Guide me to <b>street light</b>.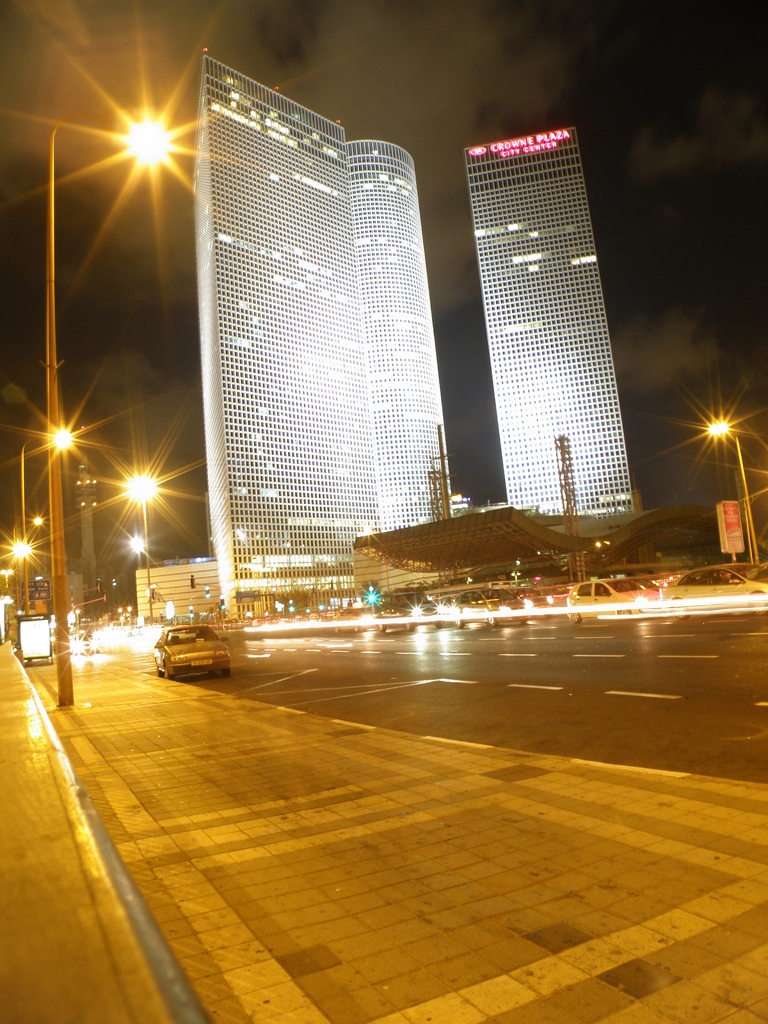
Guidance: [0,534,34,616].
